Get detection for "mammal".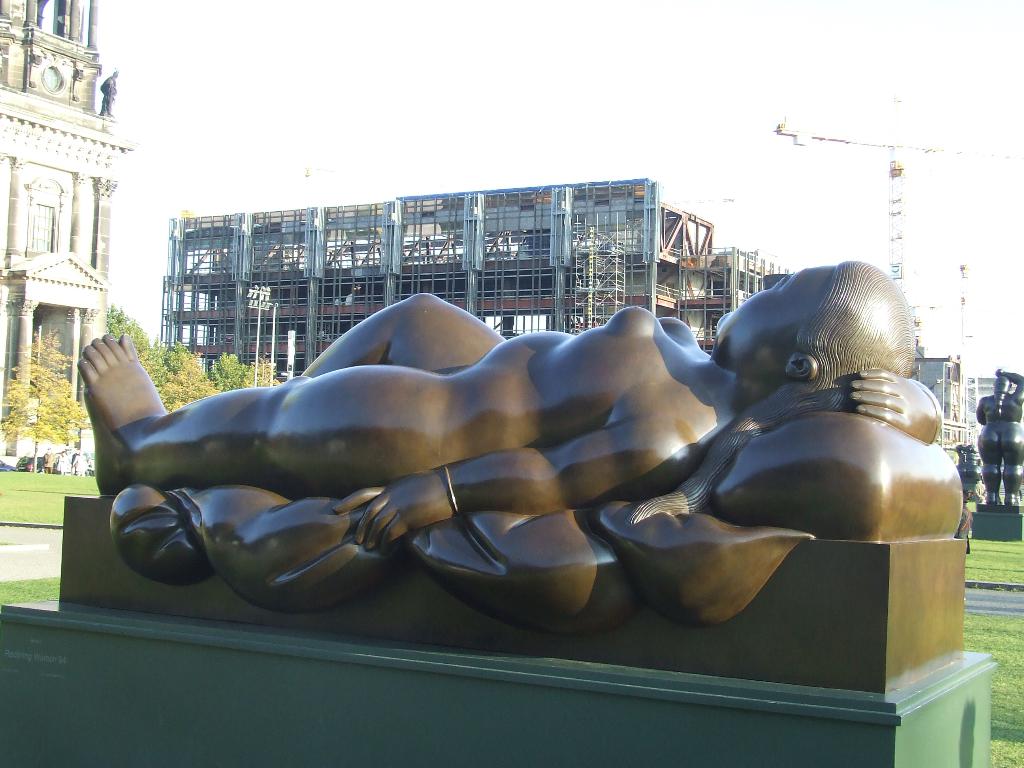
Detection: 975/363/1023/506.
